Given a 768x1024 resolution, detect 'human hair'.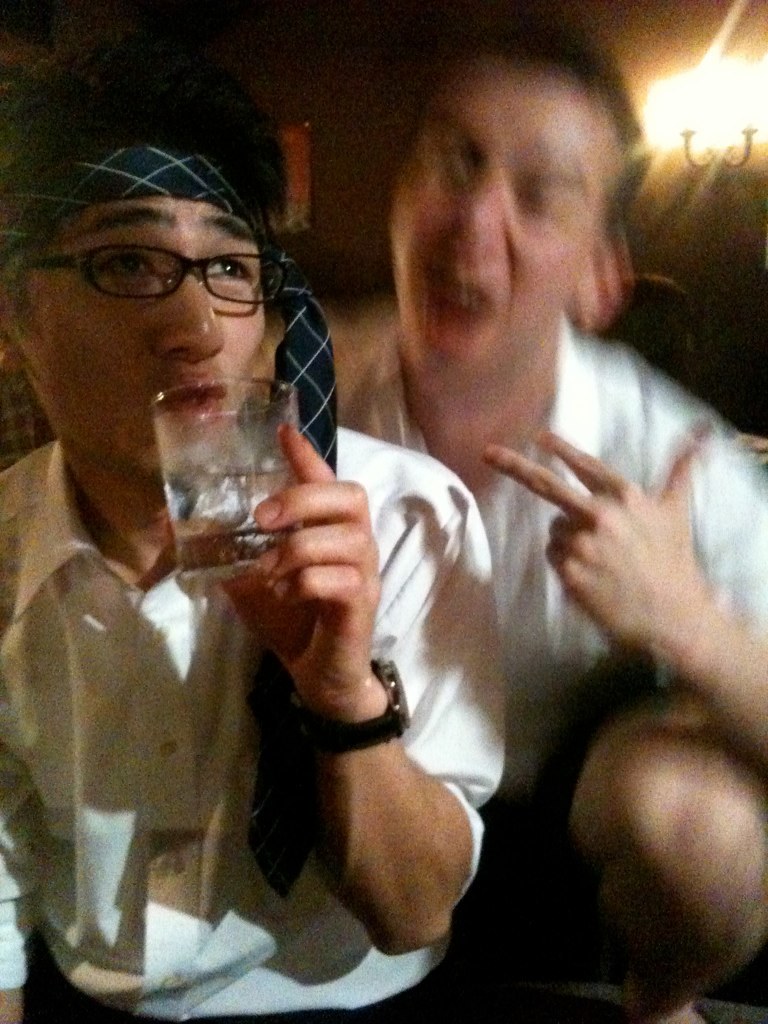
{"left": 462, "top": 35, "right": 650, "bottom": 250}.
